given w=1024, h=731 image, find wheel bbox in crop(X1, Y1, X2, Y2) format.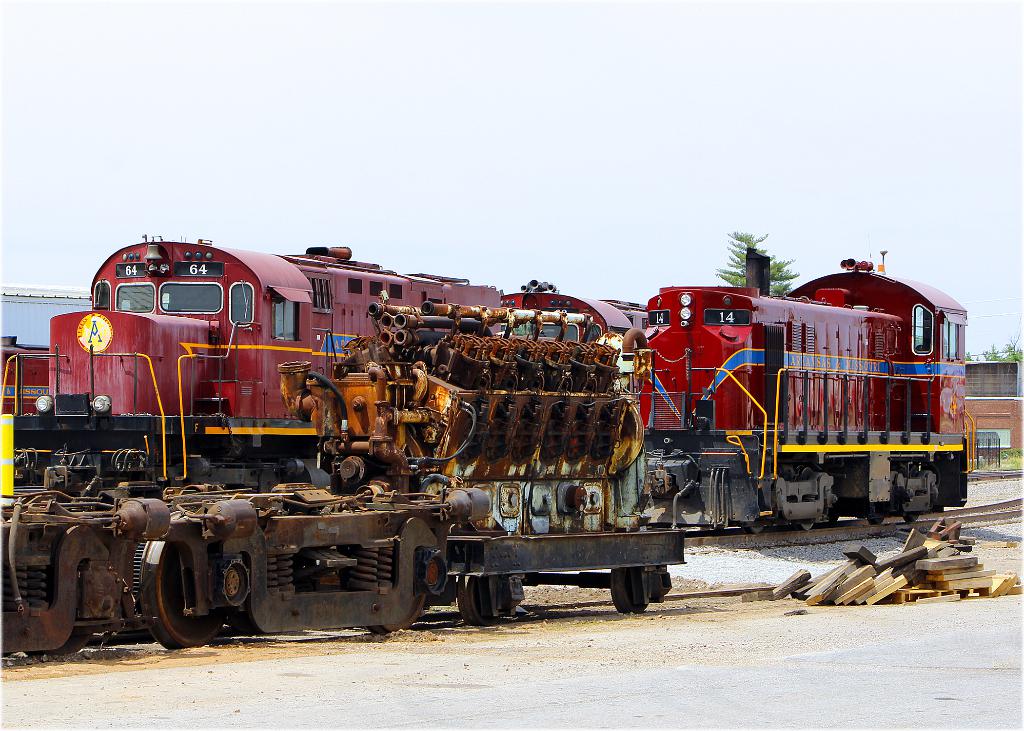
crop(868, 519, 883, 527).
